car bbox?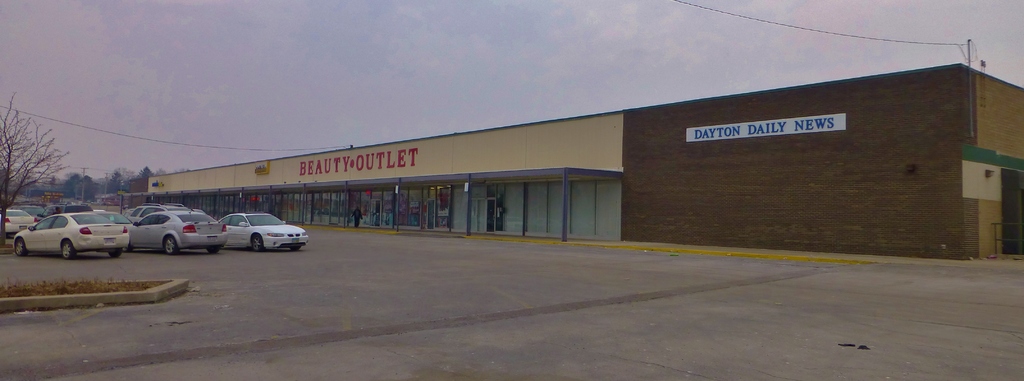
region(18, 202, 44, 220)
